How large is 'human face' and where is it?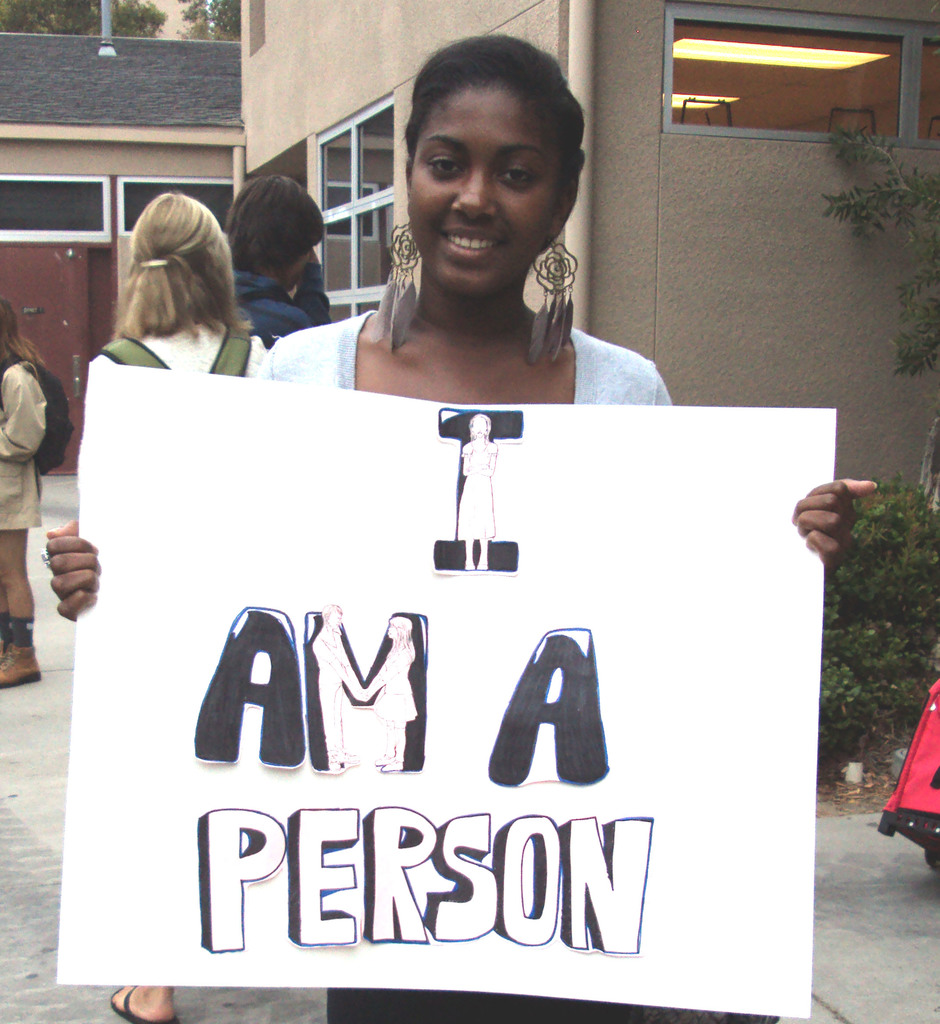
Bounding box: x1=405 y1=85 x2=558 y2=295.
